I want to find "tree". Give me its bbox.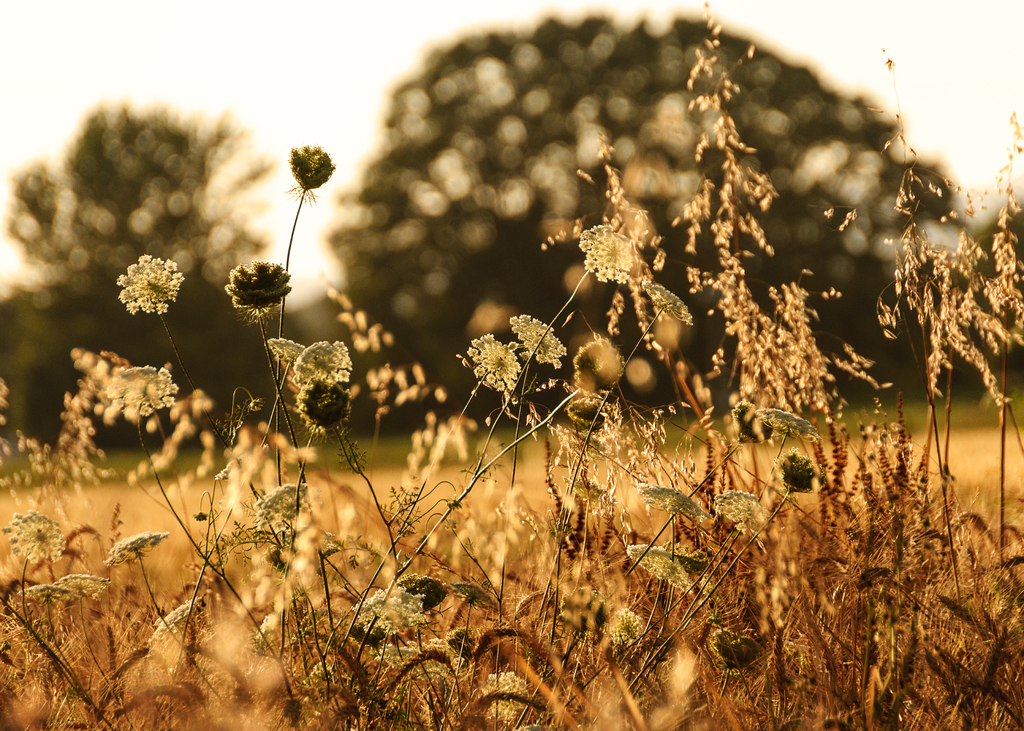
{"left": 326, "top": 7, "right": 1023, "bottom": 405}.
